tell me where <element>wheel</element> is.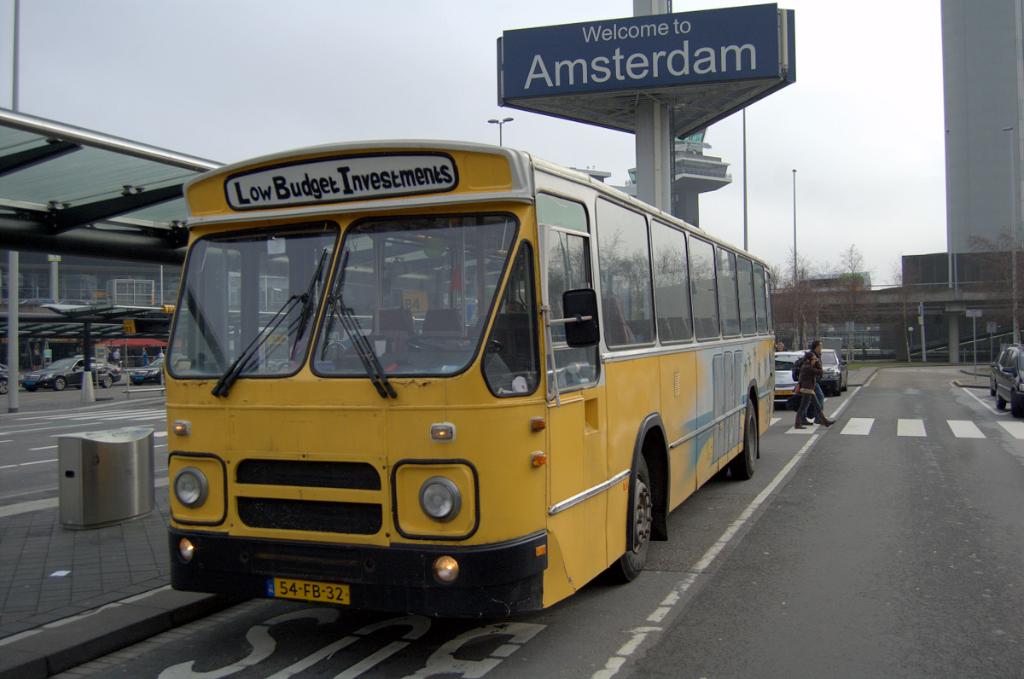
<element>wheel</element> is at locate(630, 450, 683, 571).
